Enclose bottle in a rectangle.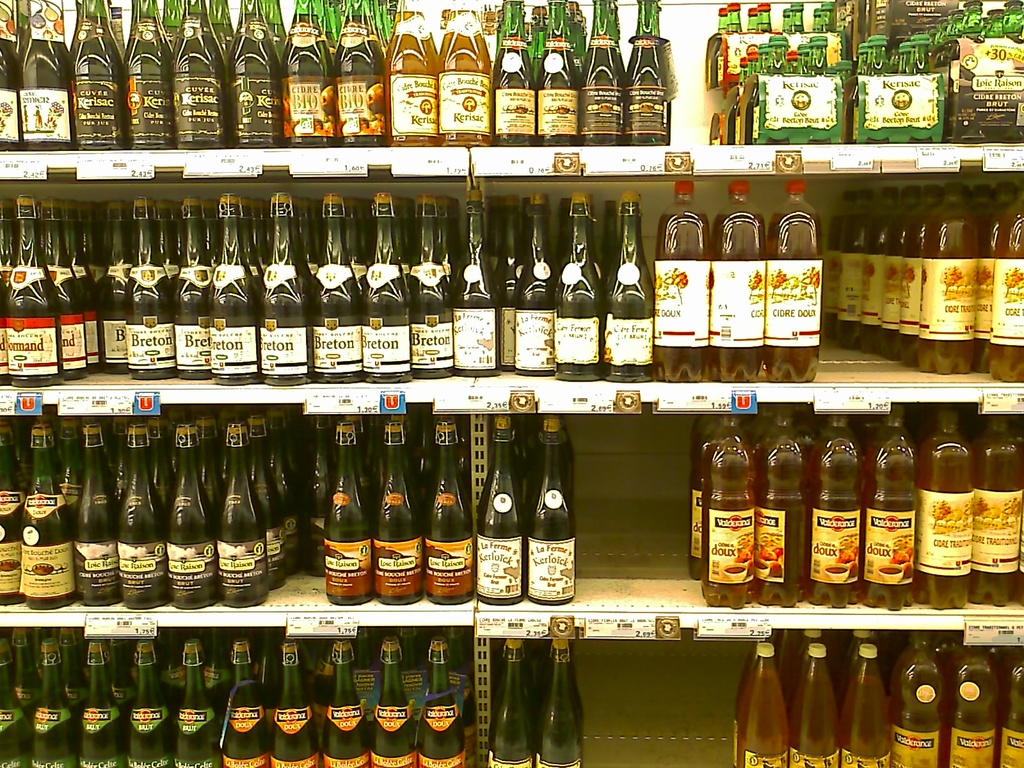
163,637,191,707.
